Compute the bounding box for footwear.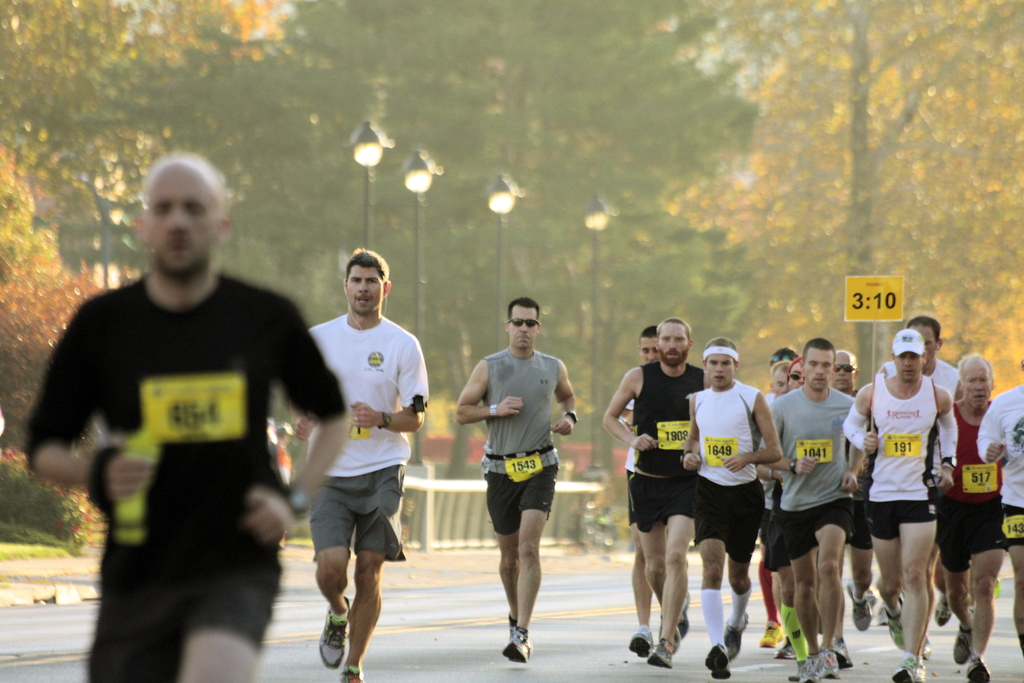
Rect(632, 629, 651, 661).
